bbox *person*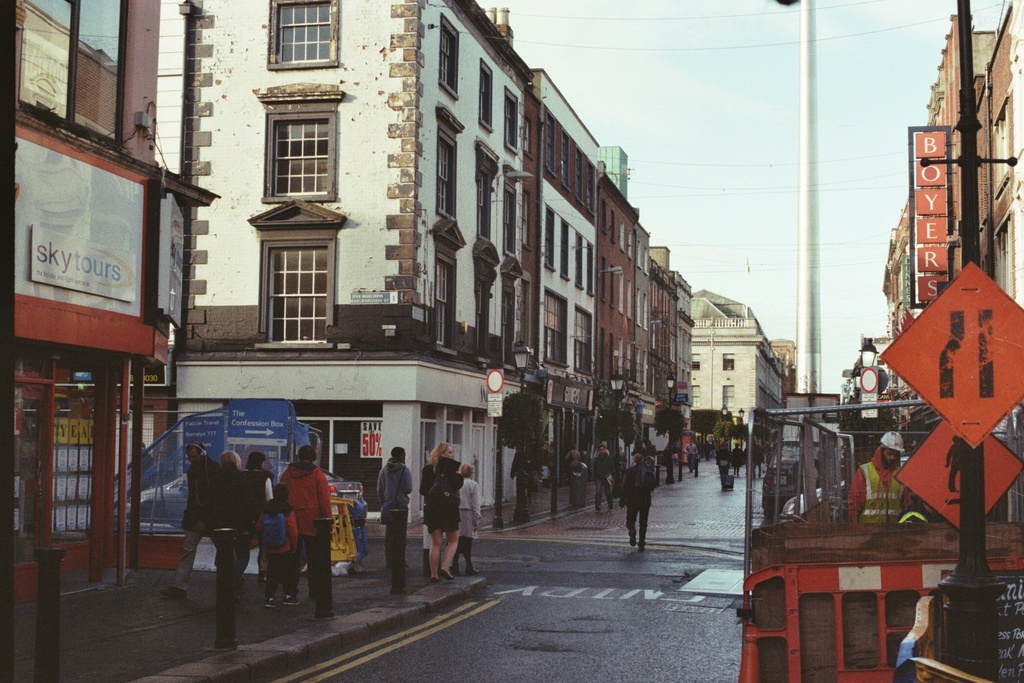
detection(378, 449, 418, 566)
